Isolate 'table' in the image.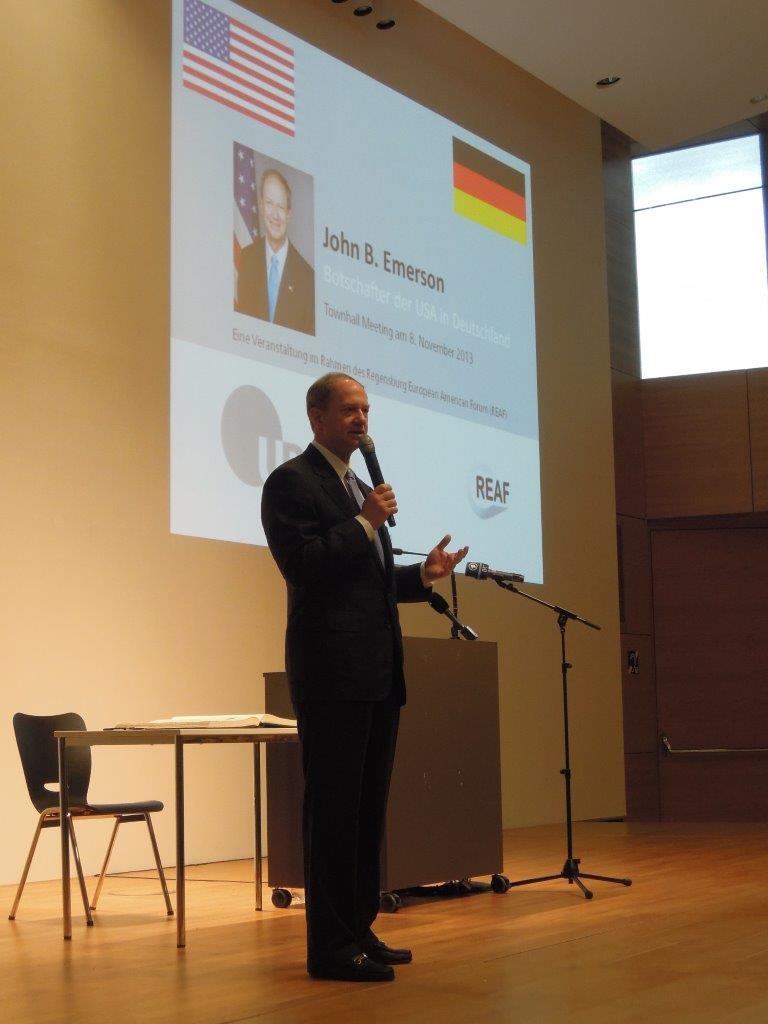
Isolated region: bbox=[54, 723, 302, 950].
